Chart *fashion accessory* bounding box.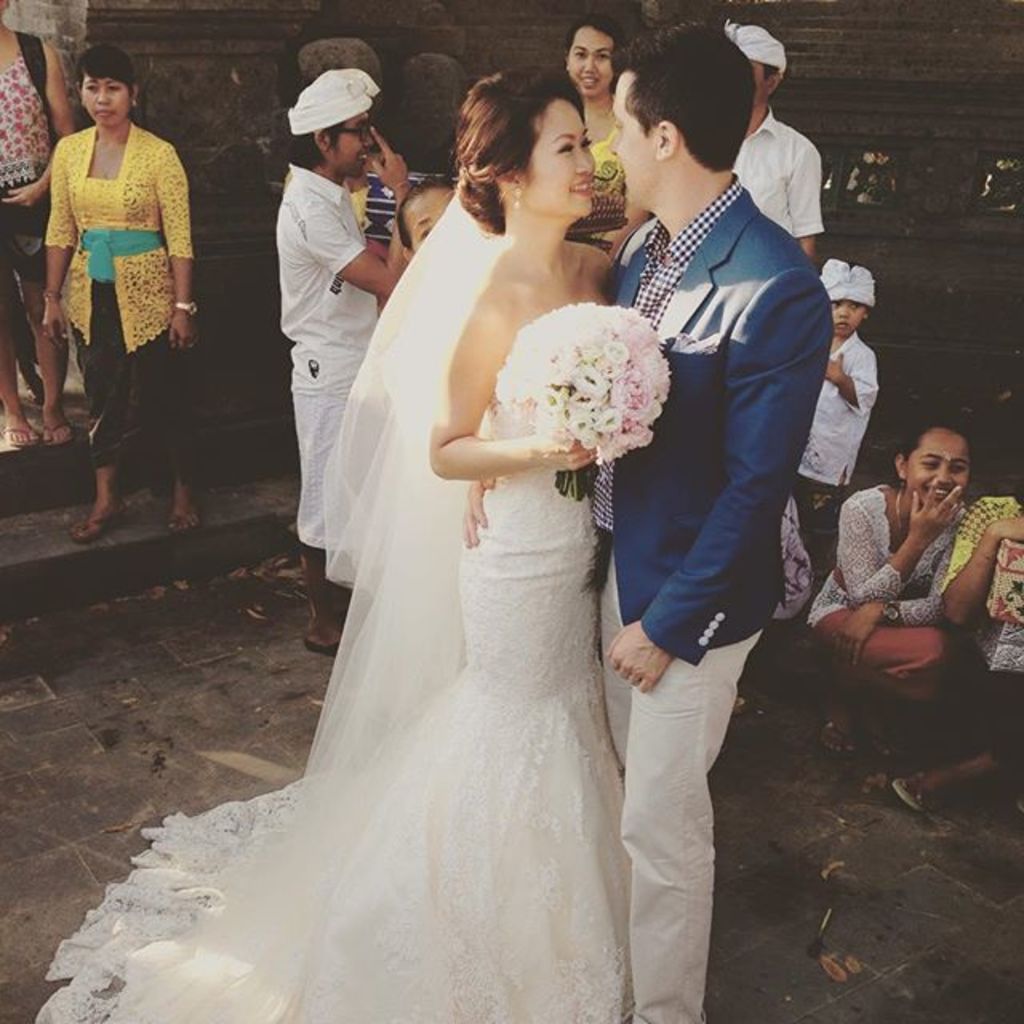
Charted: l=883, t=597, r=902, b=622.
